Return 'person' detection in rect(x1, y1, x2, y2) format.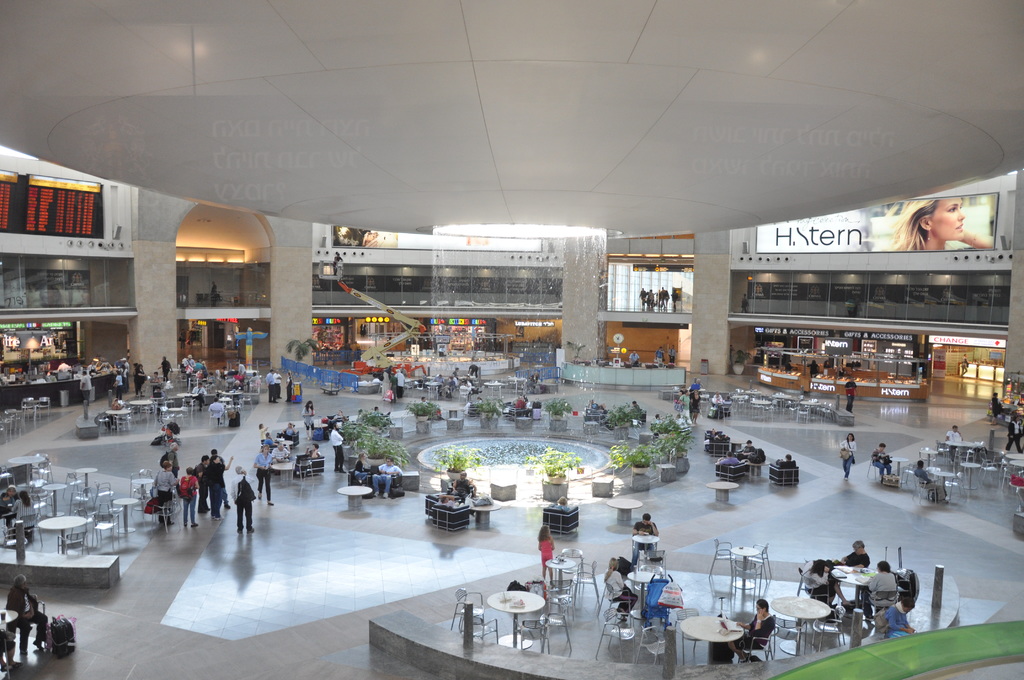
rect(0, 485, 19, 537).
